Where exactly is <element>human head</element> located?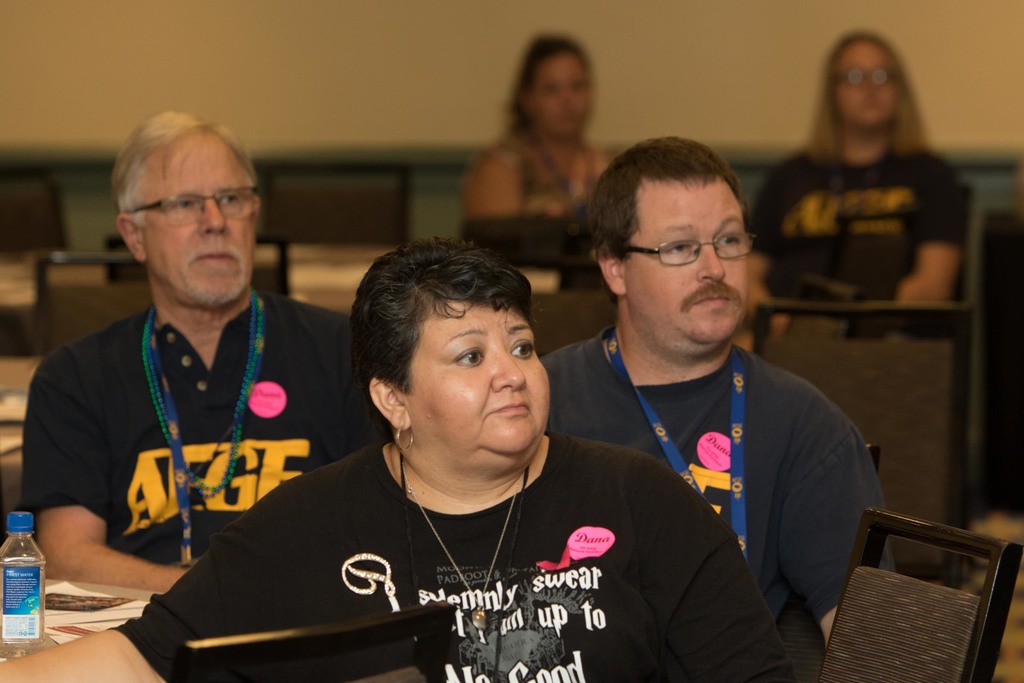
Its bounding box is detection(825, 31, 911, 130).
